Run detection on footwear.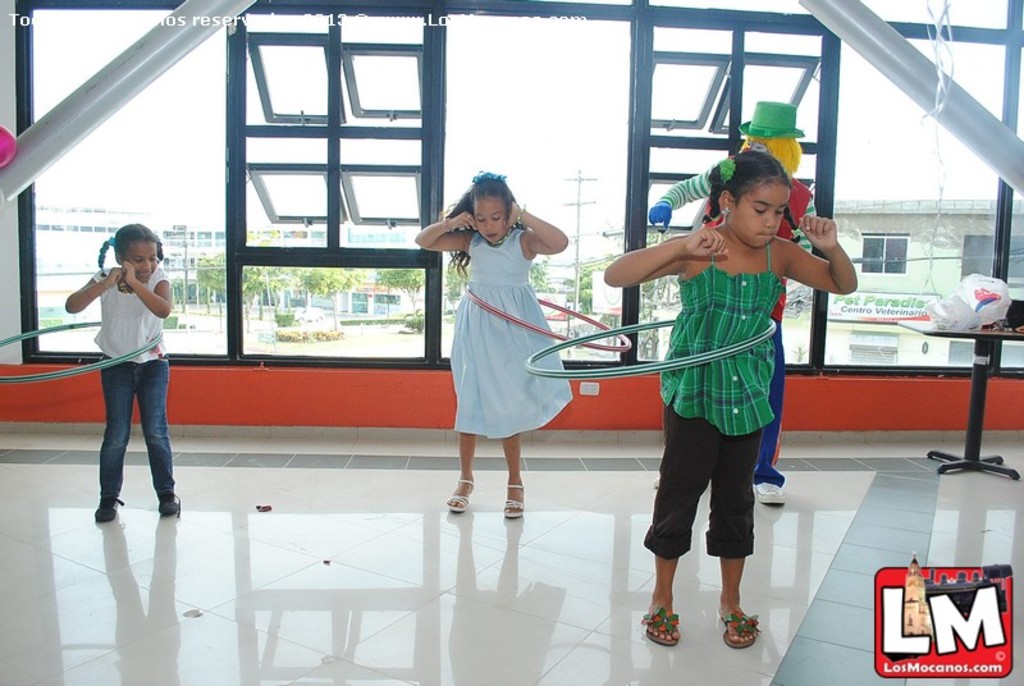
Result: 637,607,682,646.
